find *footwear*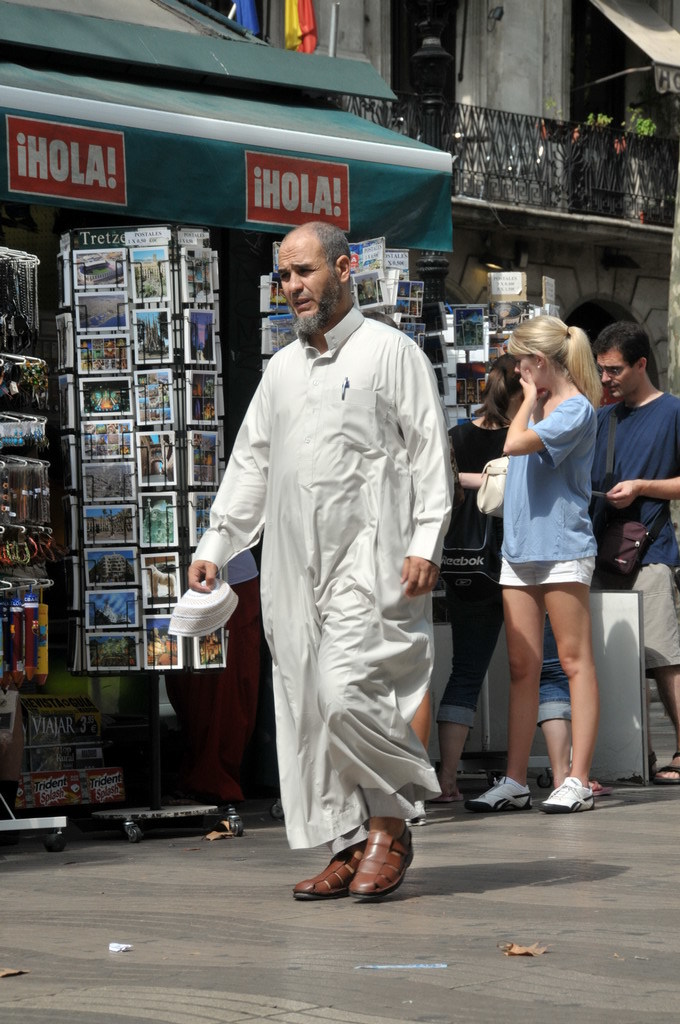
{"left": 350, "top": 816, "right": 416, "bottom": 901}
